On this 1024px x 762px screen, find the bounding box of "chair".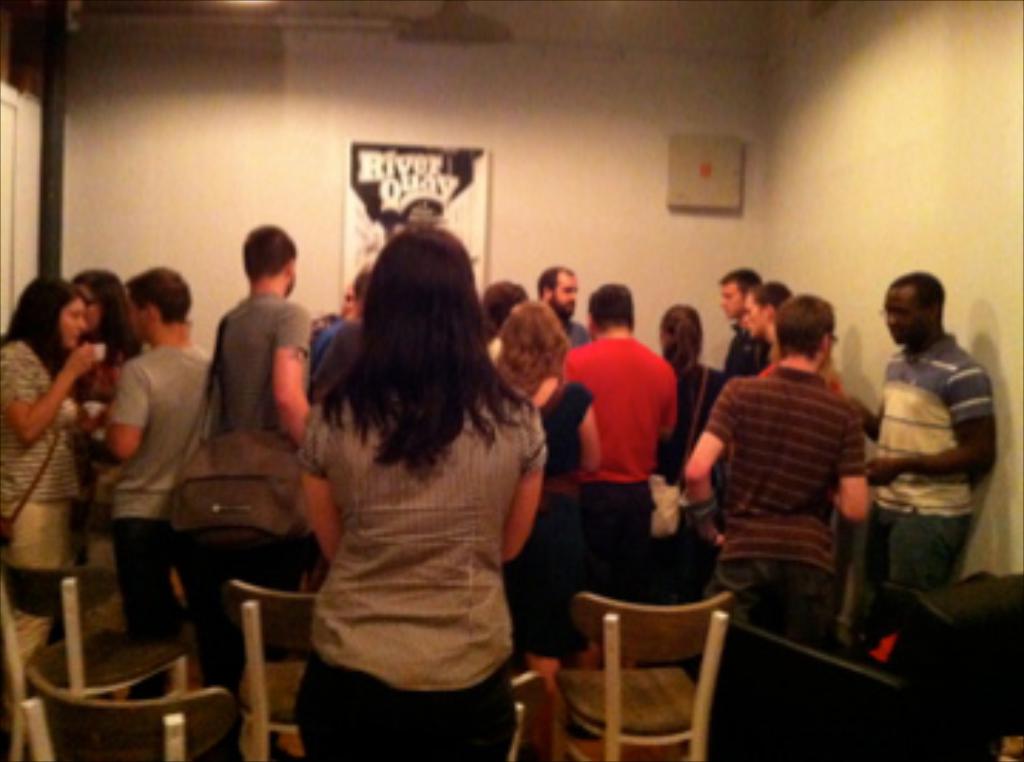
Bounding box: pyautogui.locateOnScreen(552, 589, 734, 759).
